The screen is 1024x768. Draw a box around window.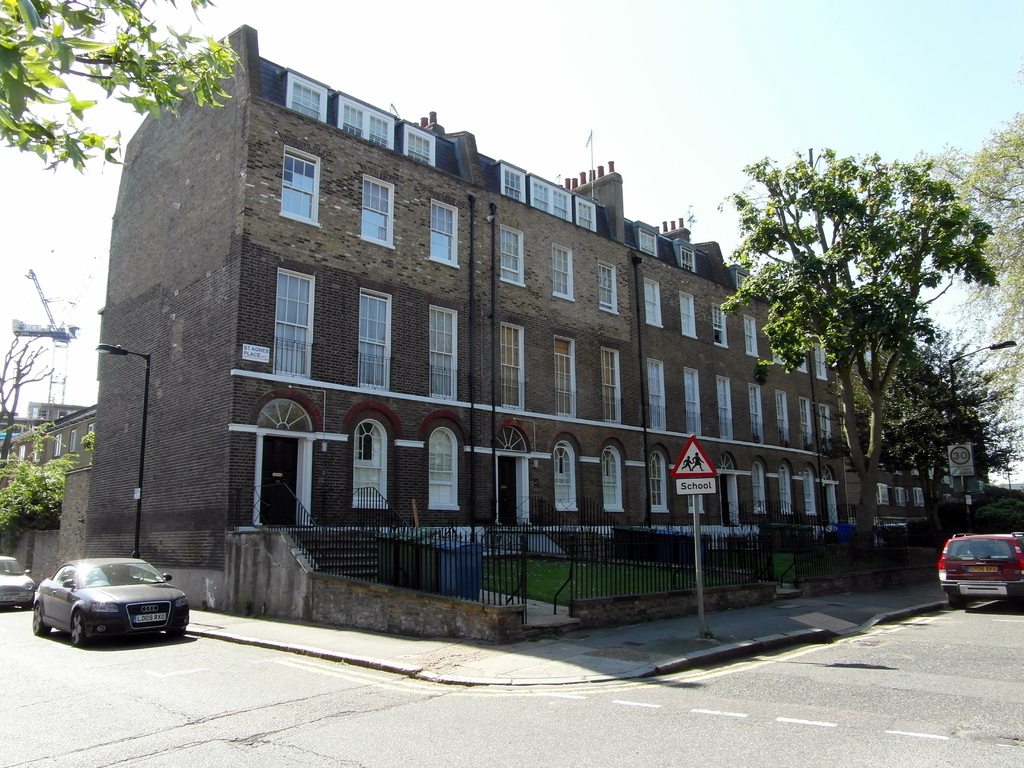
bbox=(429, 299, 459, 403).
